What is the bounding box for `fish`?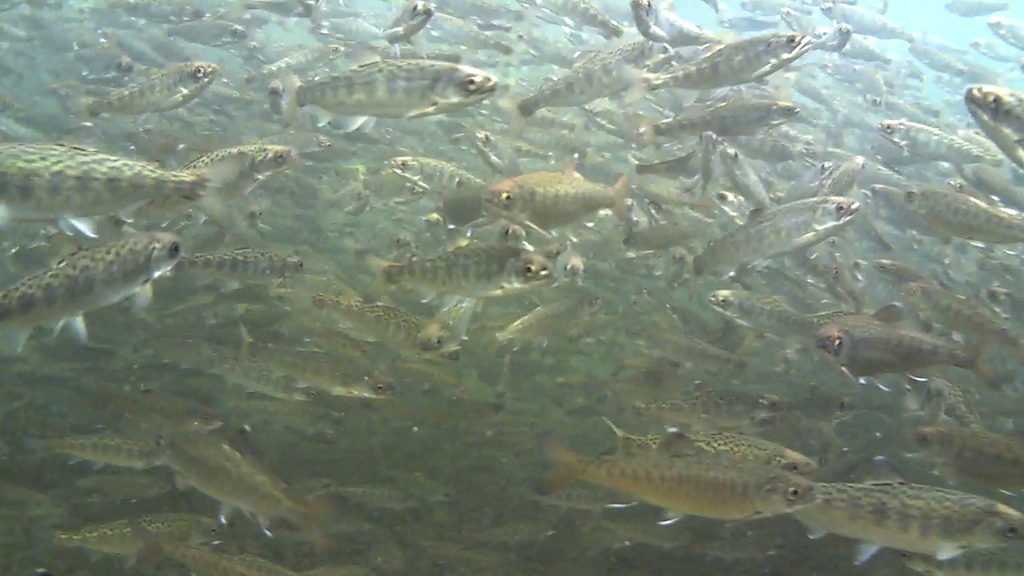
bbox=(0, 138, 205, 225).
